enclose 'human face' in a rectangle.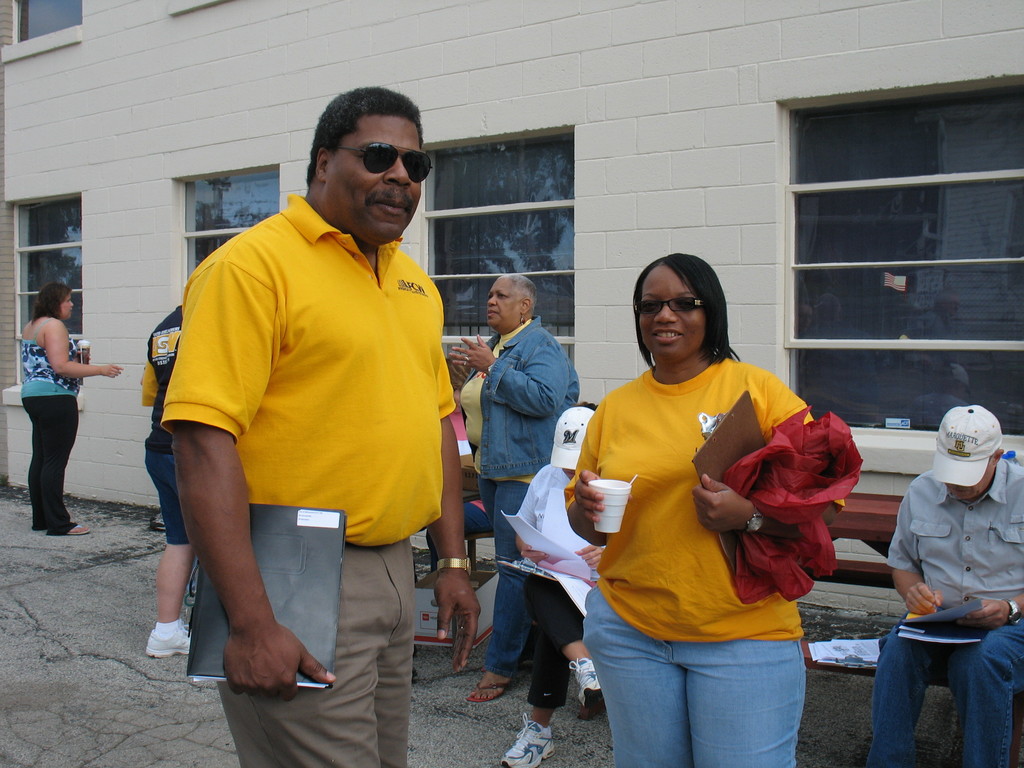
l=484, t=276, r=523, b=332.
